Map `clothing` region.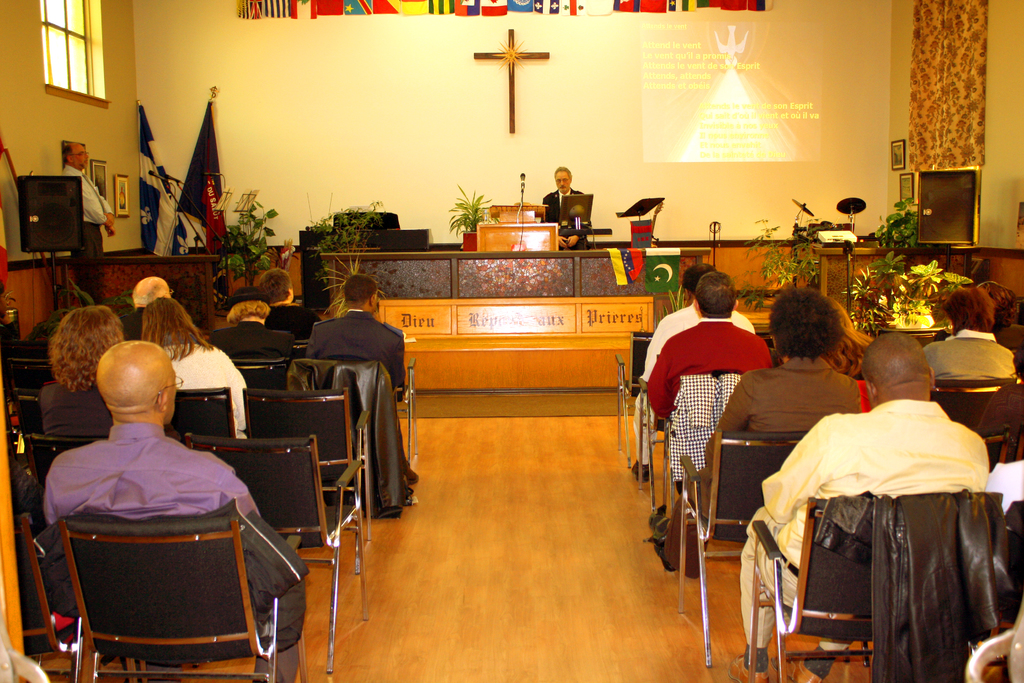
Mapped to x1=639 y1=311 x2=767 y2=421.
